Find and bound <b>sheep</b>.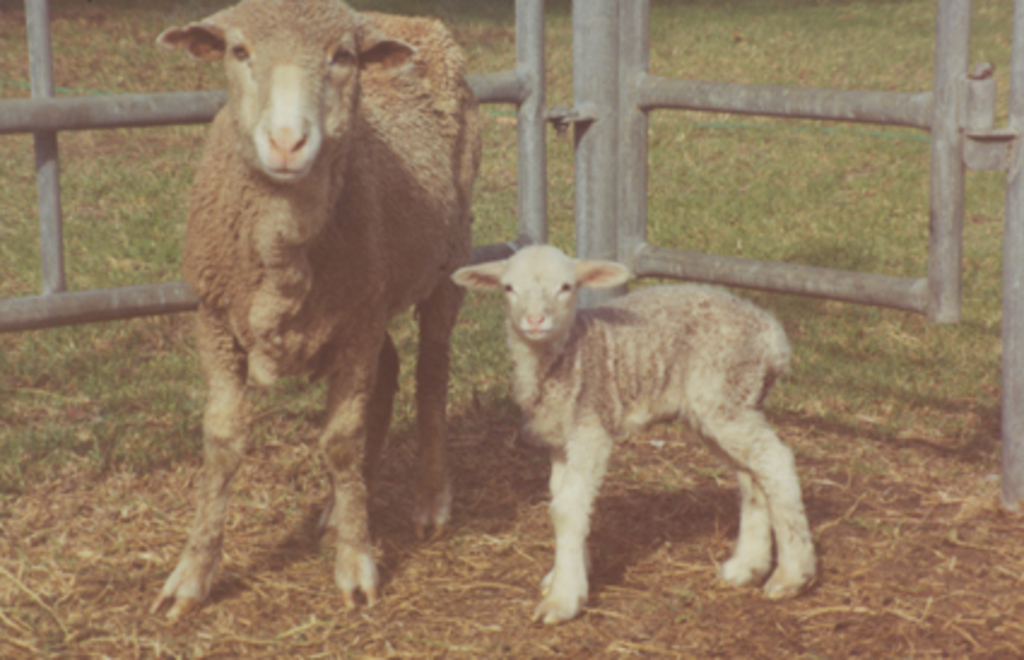
Bound: box(451, 238, 824, 626).
